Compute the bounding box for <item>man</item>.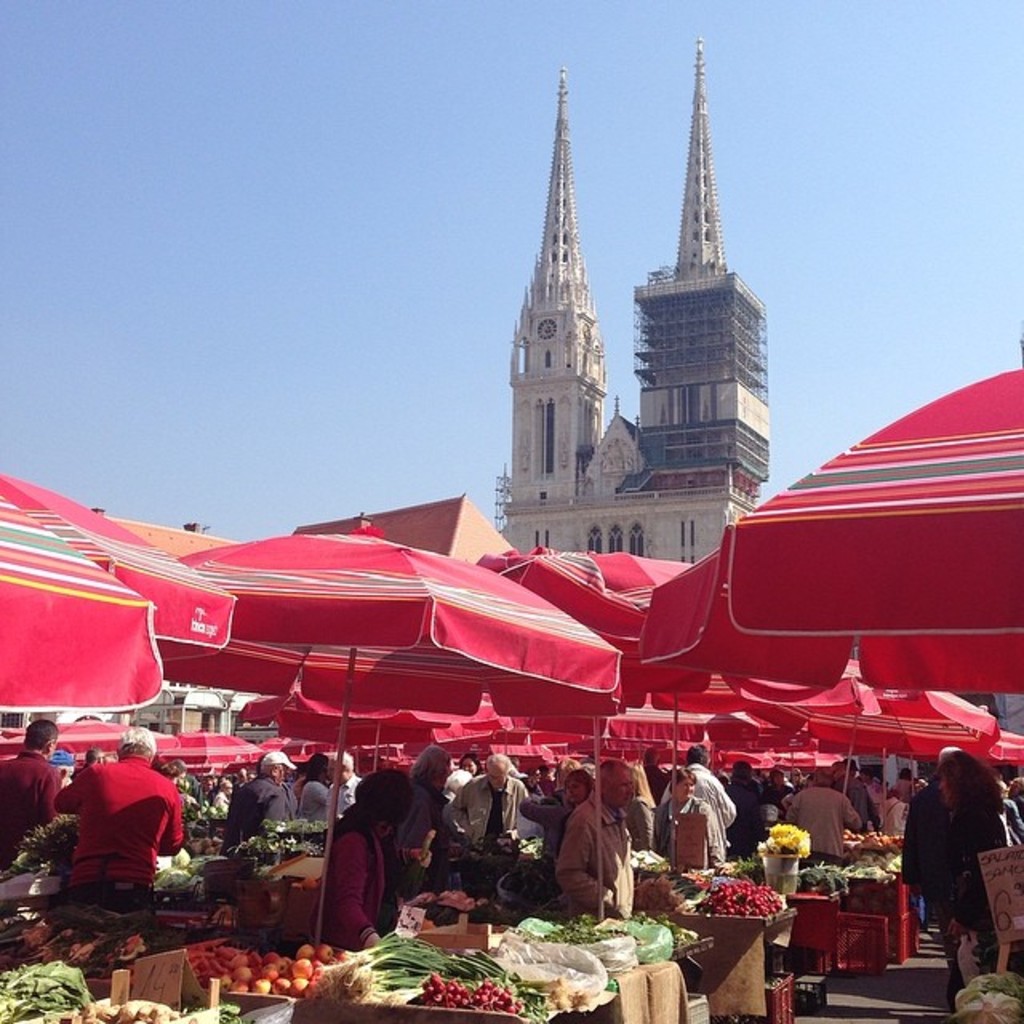
(554, 760, 635, 915).
